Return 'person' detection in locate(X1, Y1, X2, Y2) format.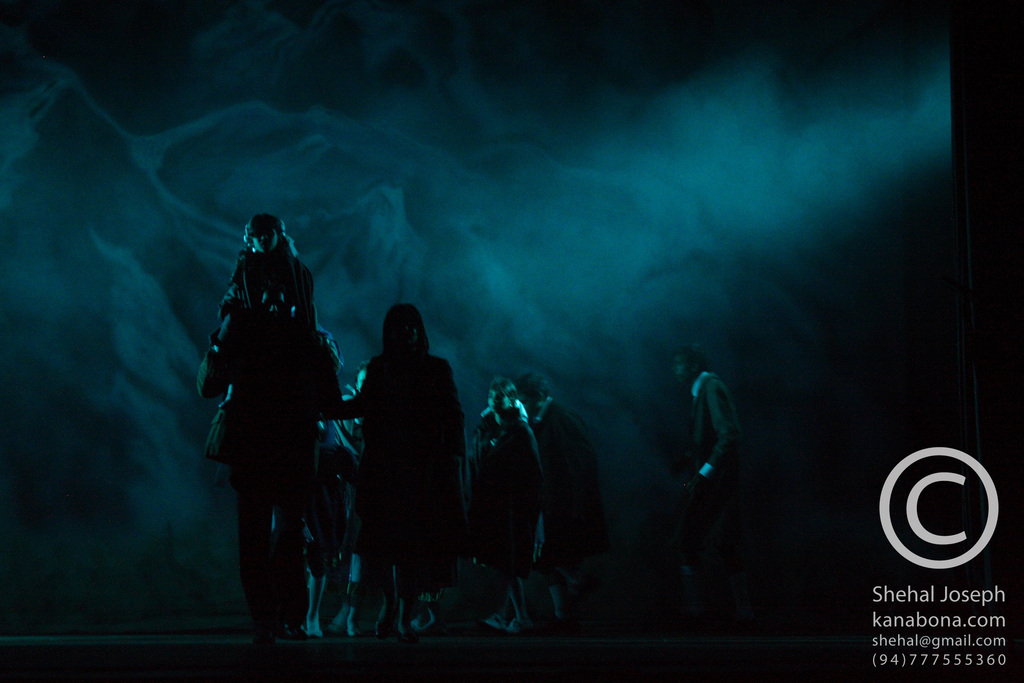
locate(675, 343, 755, 598).
